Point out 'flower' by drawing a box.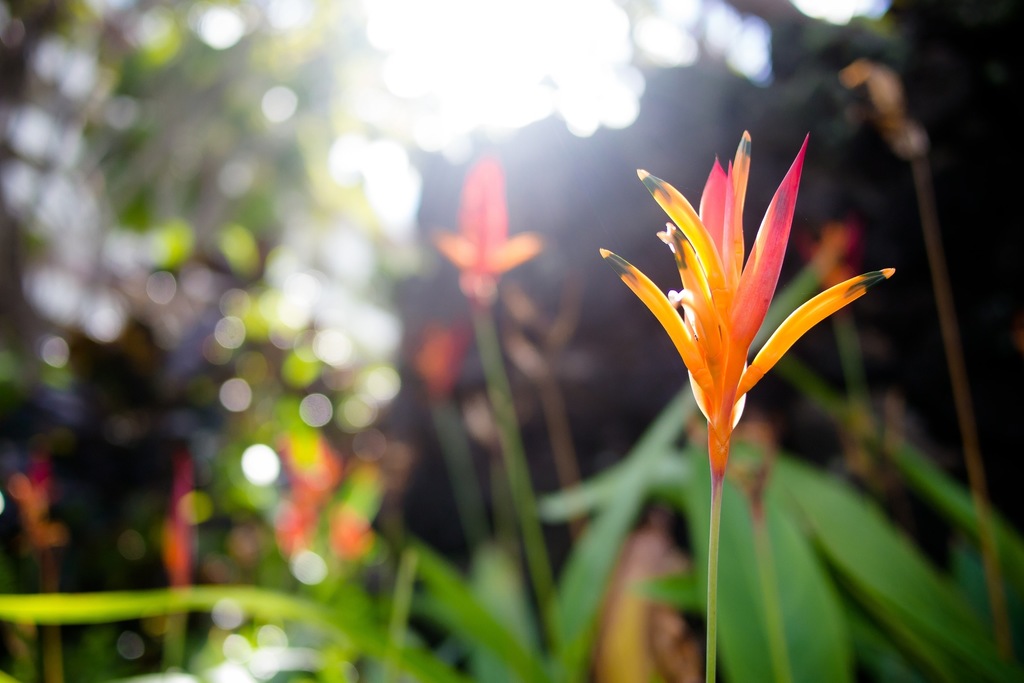
select_region(783, 206, 871, 289).
